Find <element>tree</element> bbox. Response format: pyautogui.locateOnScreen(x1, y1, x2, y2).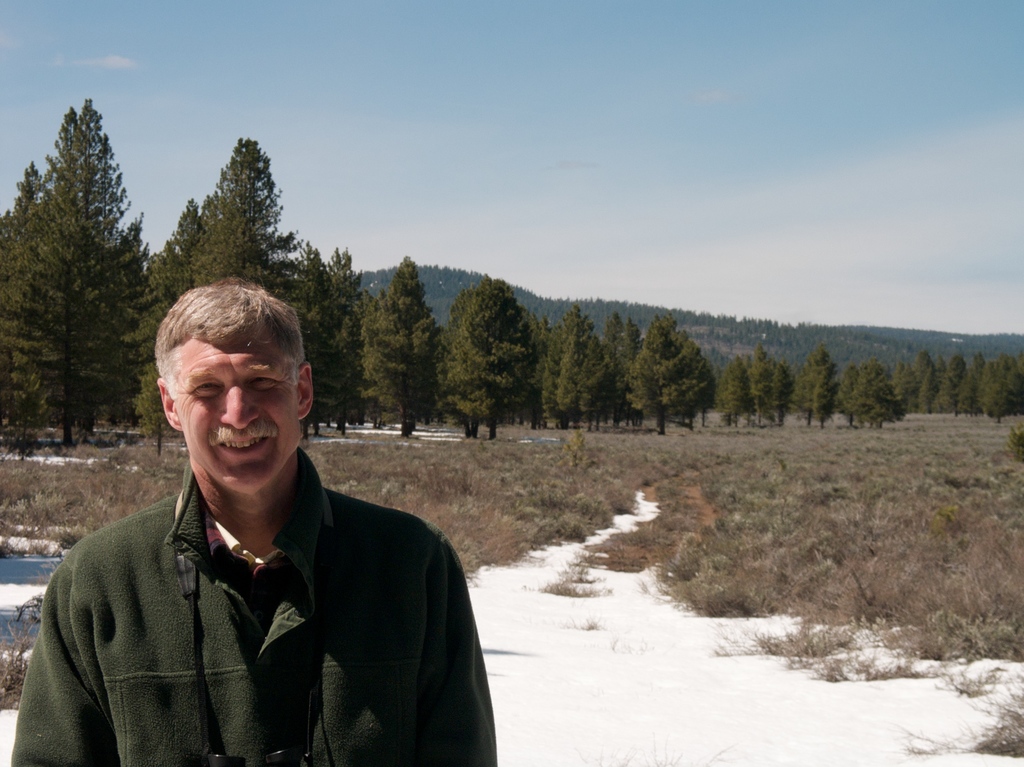
pyautogui.locateOnScreen(905, 356, 941, 408).
